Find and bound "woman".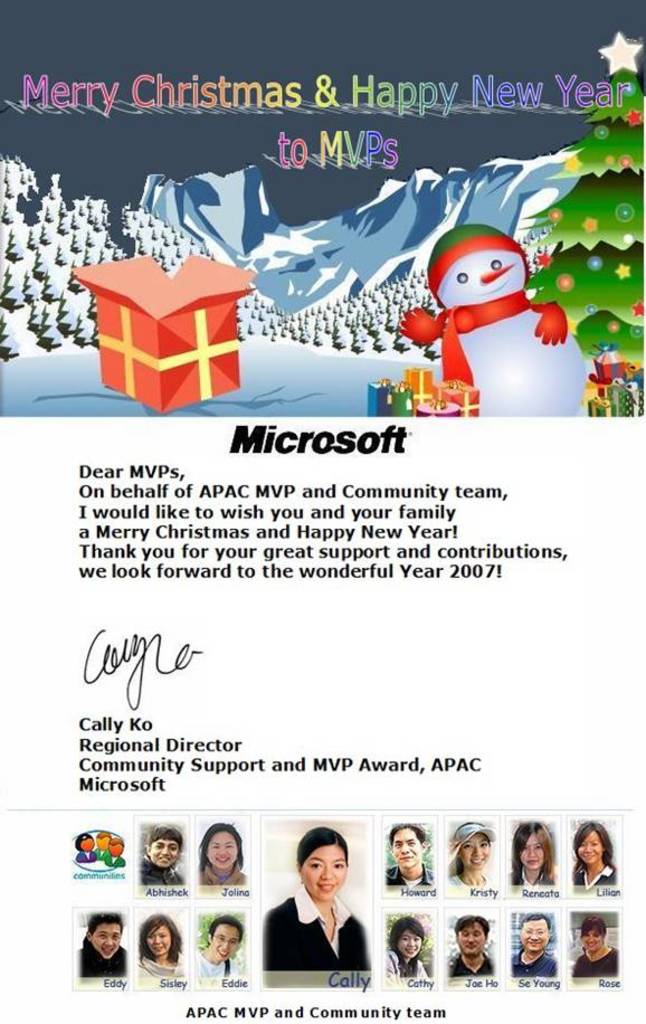
Bound: {"left": 510, "top": 823, "right": 559, "bottom": 888}.
